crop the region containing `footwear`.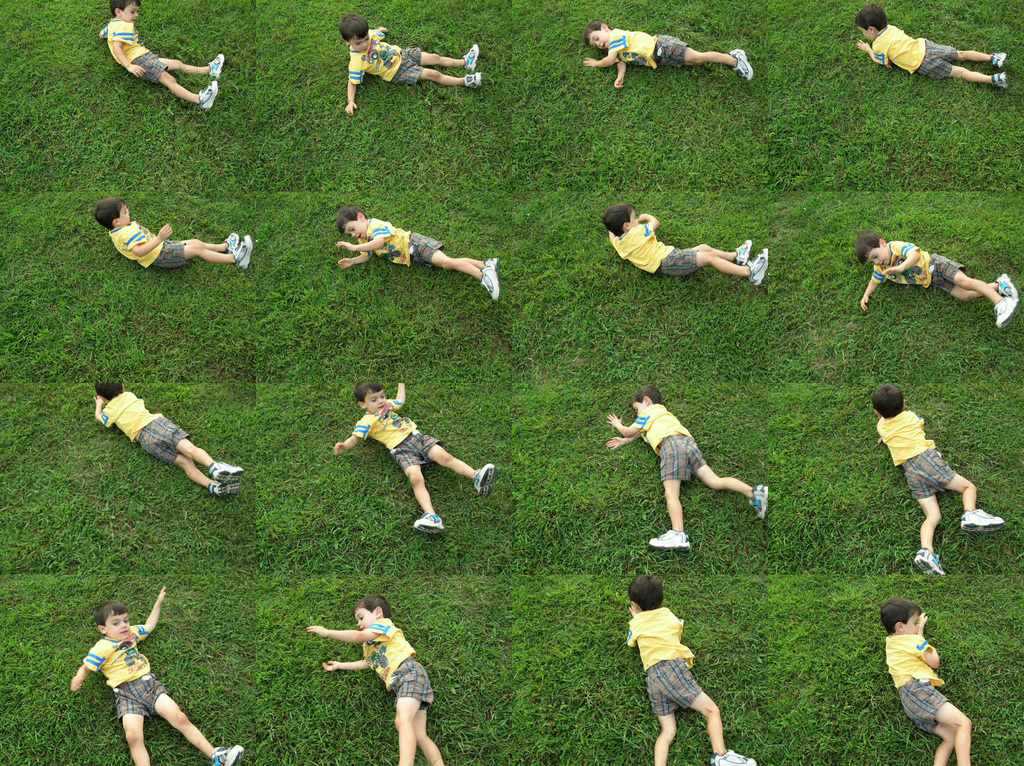
Crop region: [210, 463, 244, 482].
